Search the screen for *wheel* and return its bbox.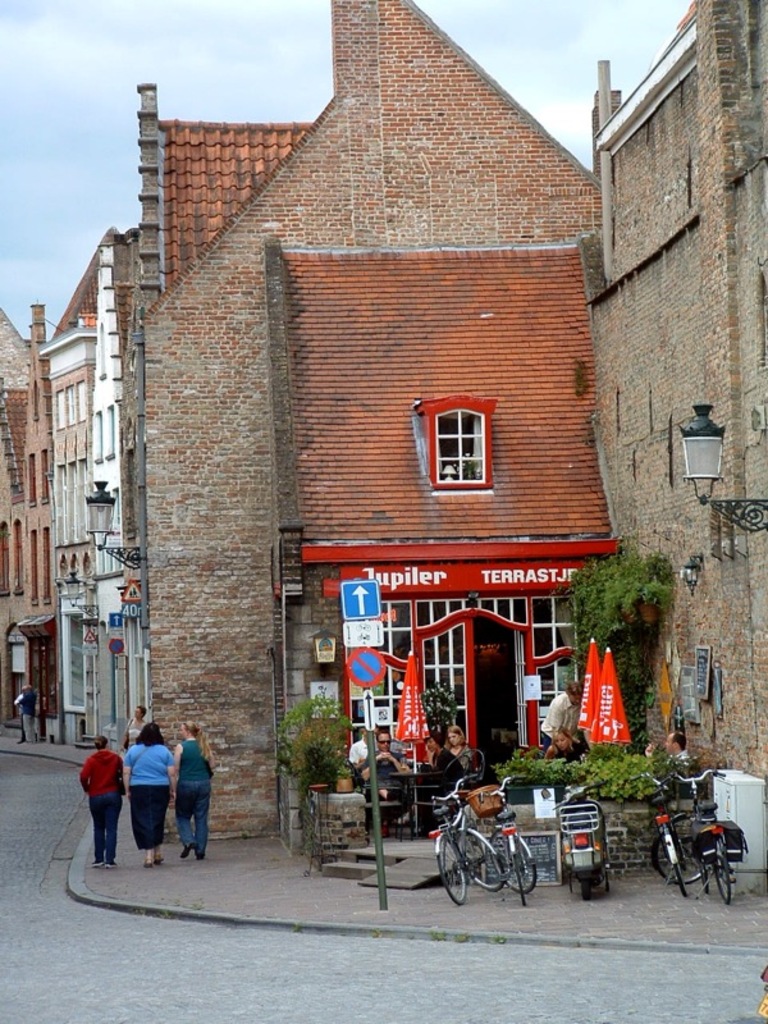
Found: 664:828:687:893.
